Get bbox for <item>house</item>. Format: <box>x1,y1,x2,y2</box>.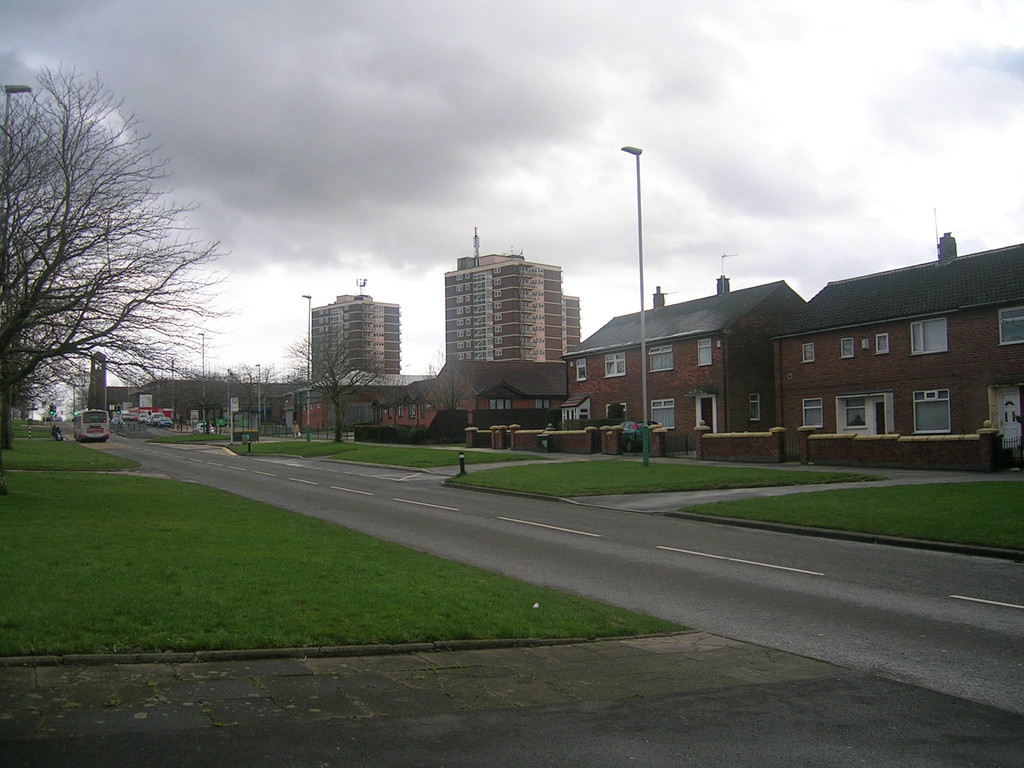
<box>769,230,1023,473</box>.
